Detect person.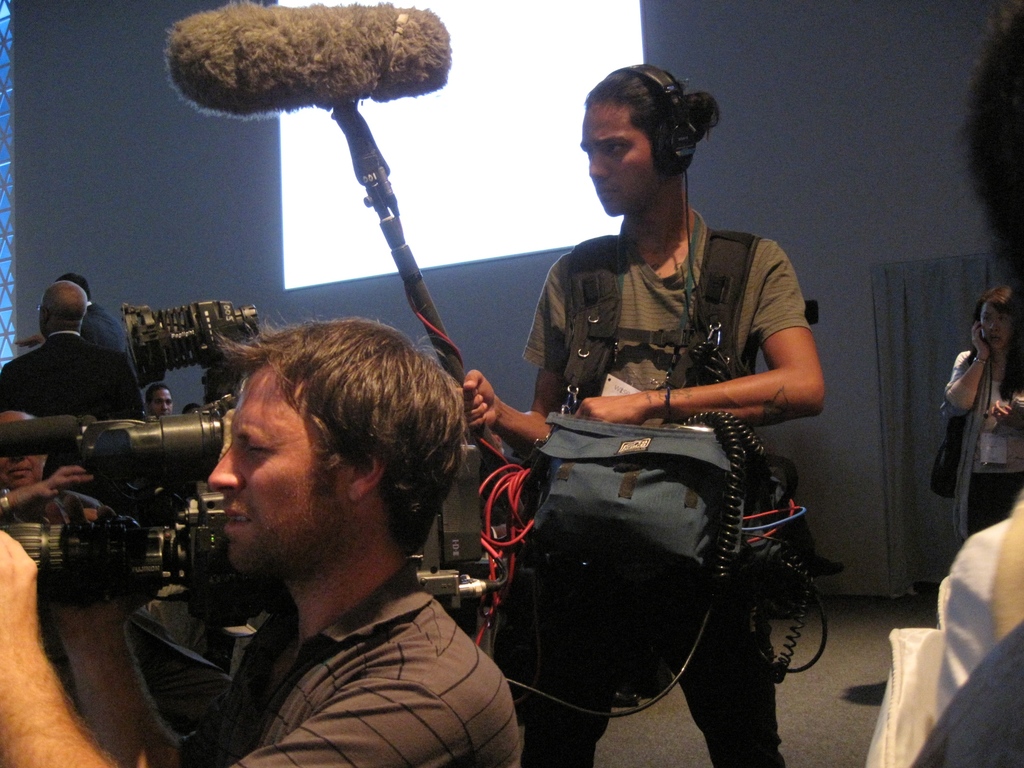
Detected at locate(0, 321, 518, 767).
